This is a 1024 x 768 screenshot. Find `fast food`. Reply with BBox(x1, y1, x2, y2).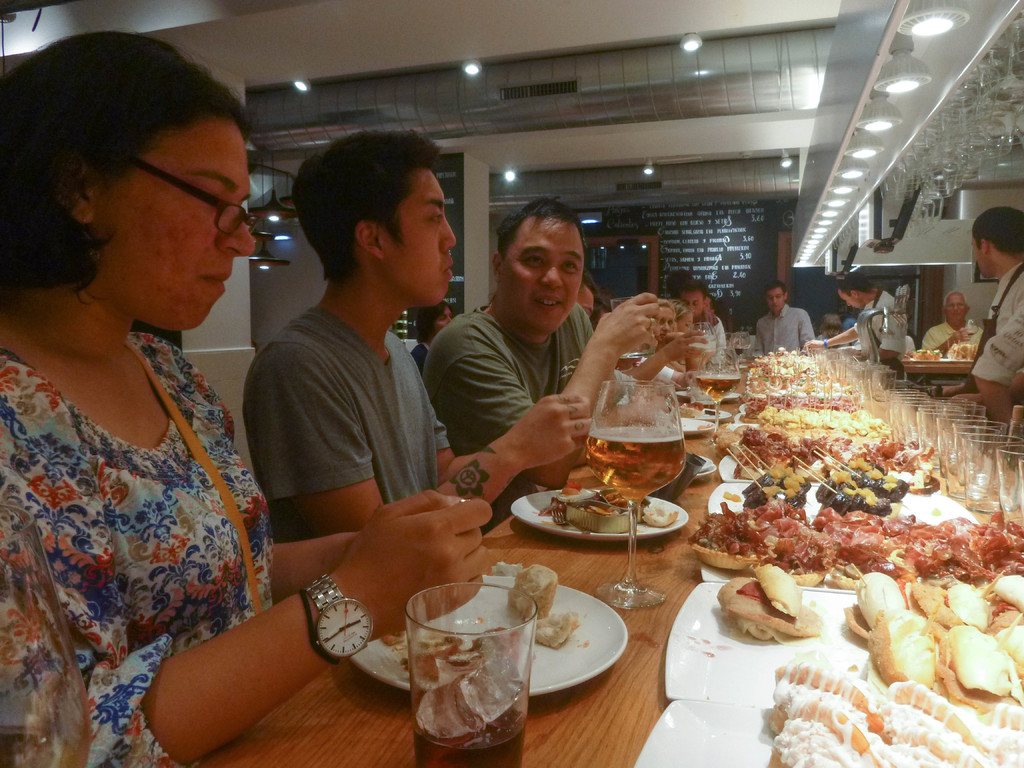
BBox(993, 510, 1023, 579).
